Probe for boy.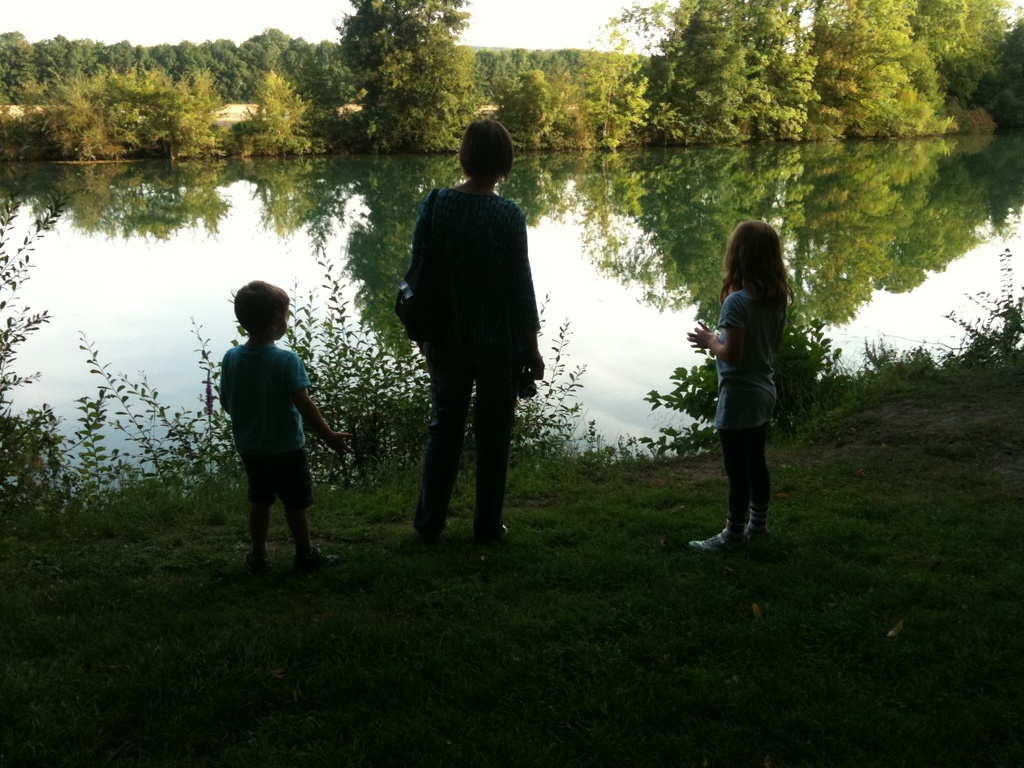
Probe result: select_region(197, 277, 340, 584).
